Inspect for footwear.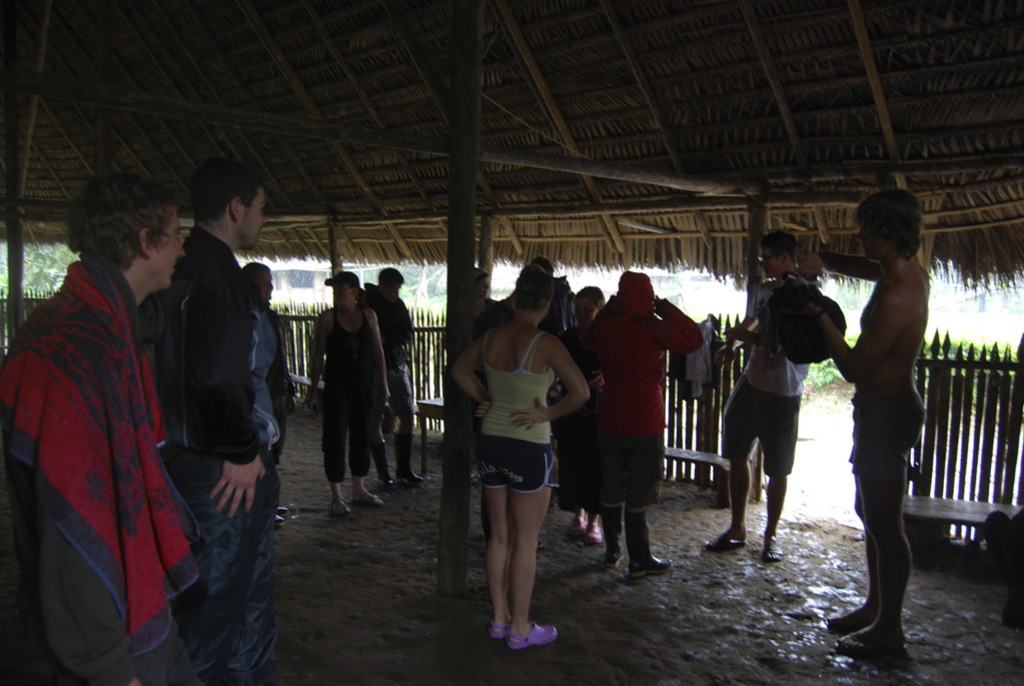
Inspection: (402,472,418,481).
